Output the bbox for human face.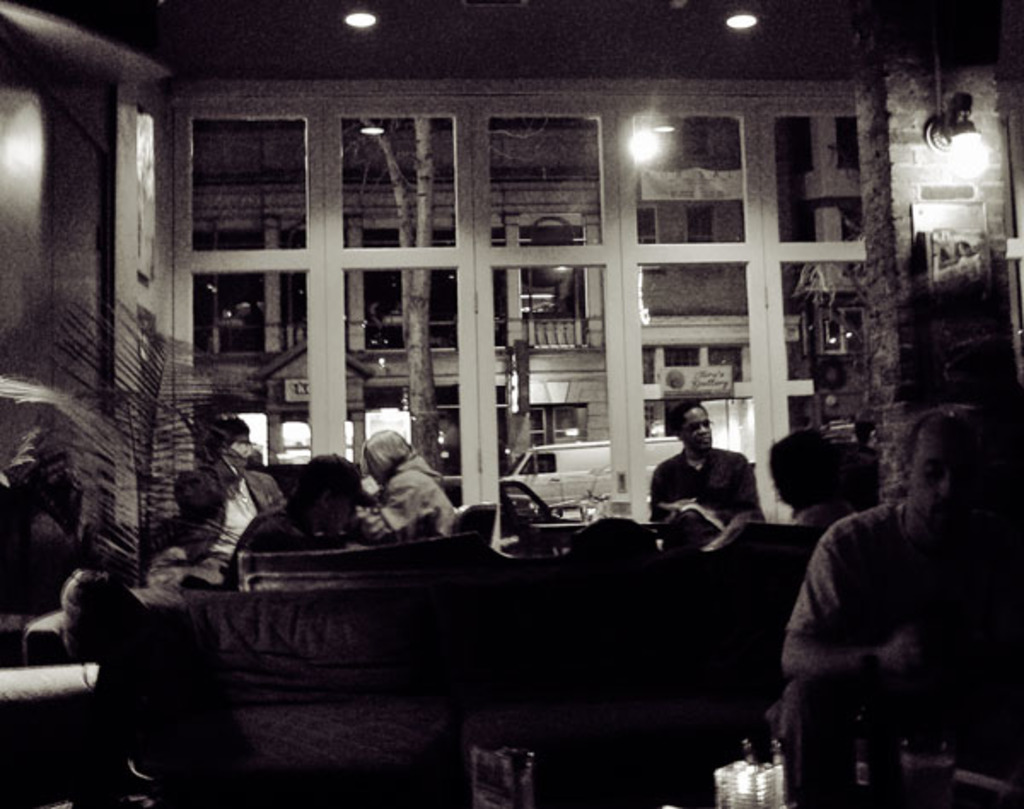
<region>683, 404, 715, 449</region>.
